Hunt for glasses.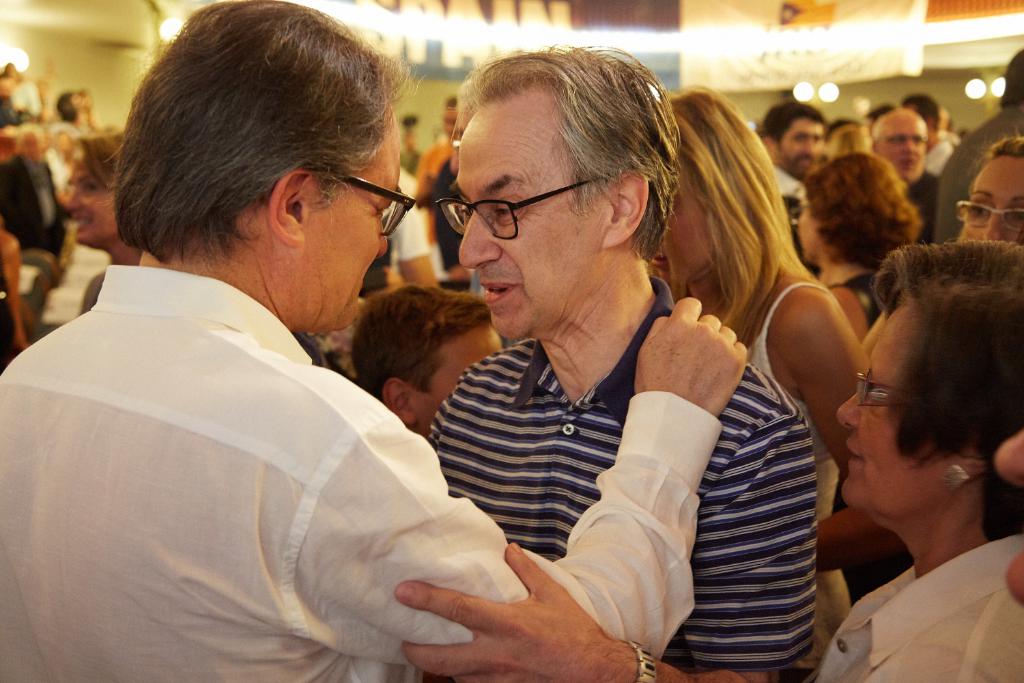
Hunted down at [x1=787, y1=203, x2=814, y2=224].
